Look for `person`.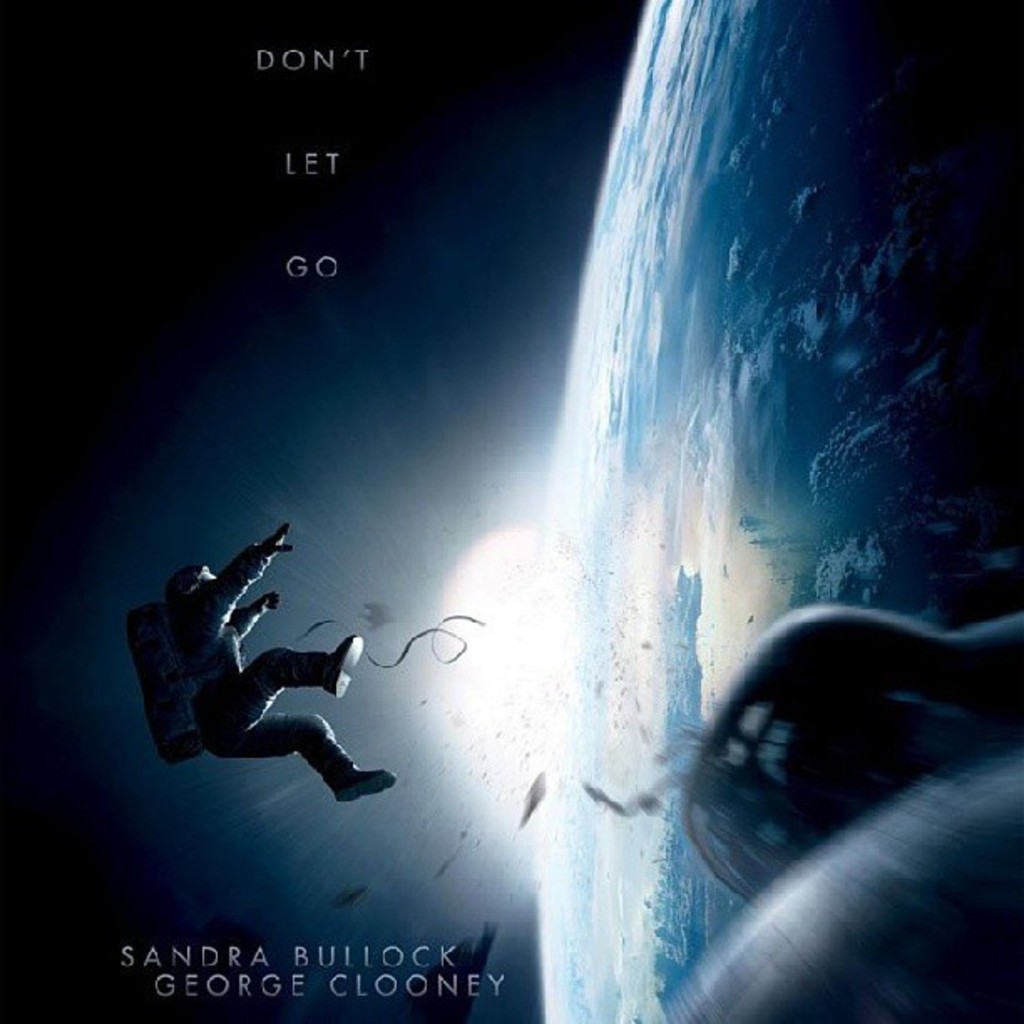
Found: (137, 499, 390, 830).
